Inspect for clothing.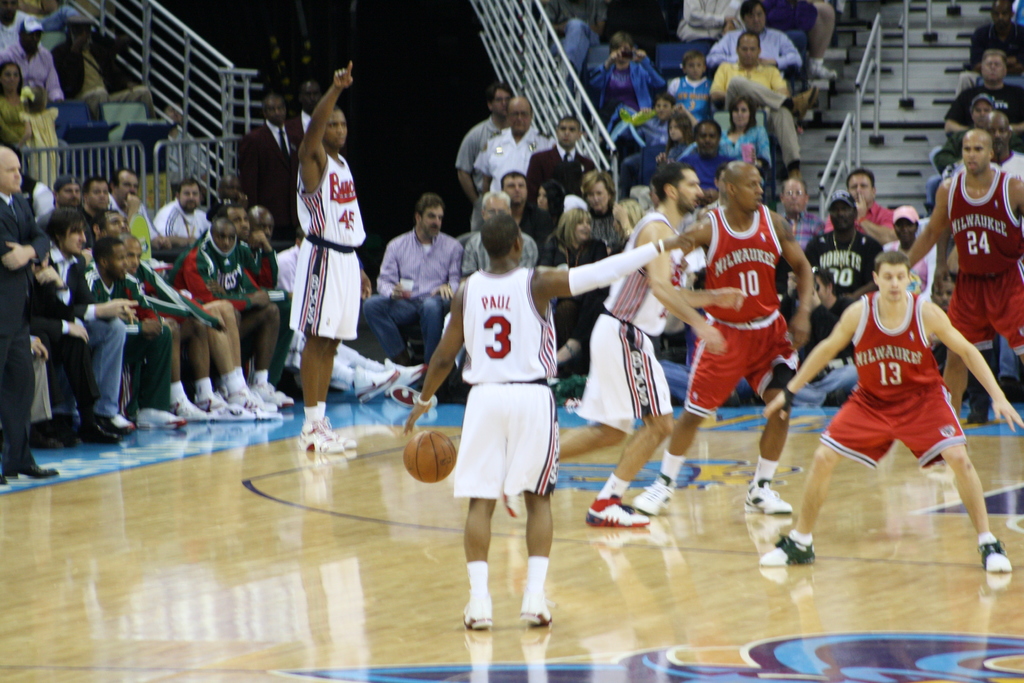
Inspection: select_region(444, 231, 566, 538).
